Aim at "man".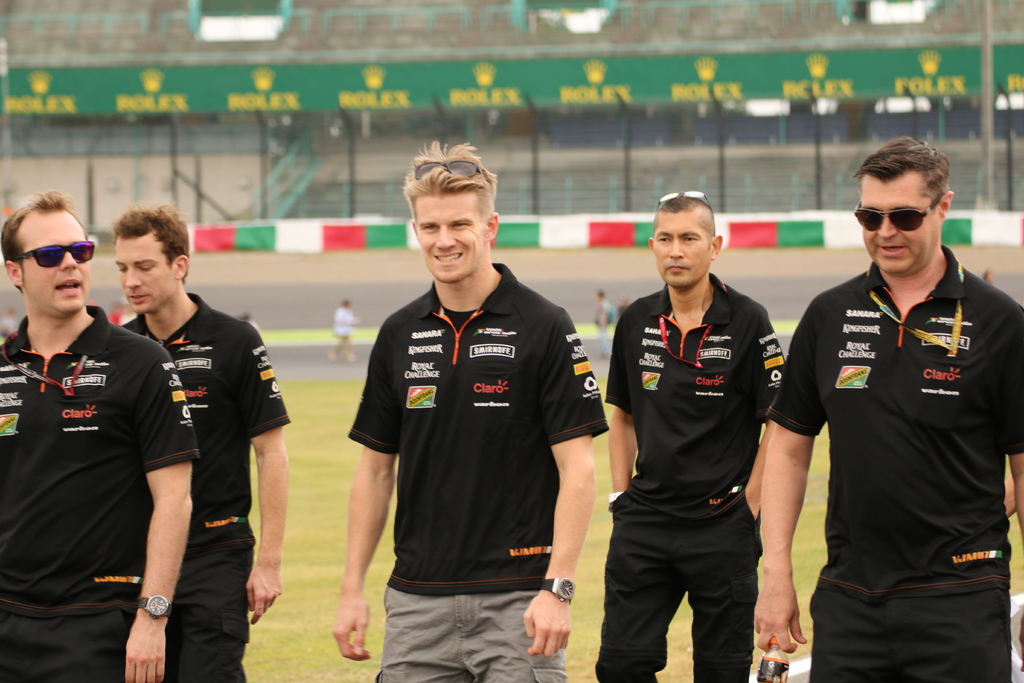
Aimed at region(588, 288, 611, 354).
